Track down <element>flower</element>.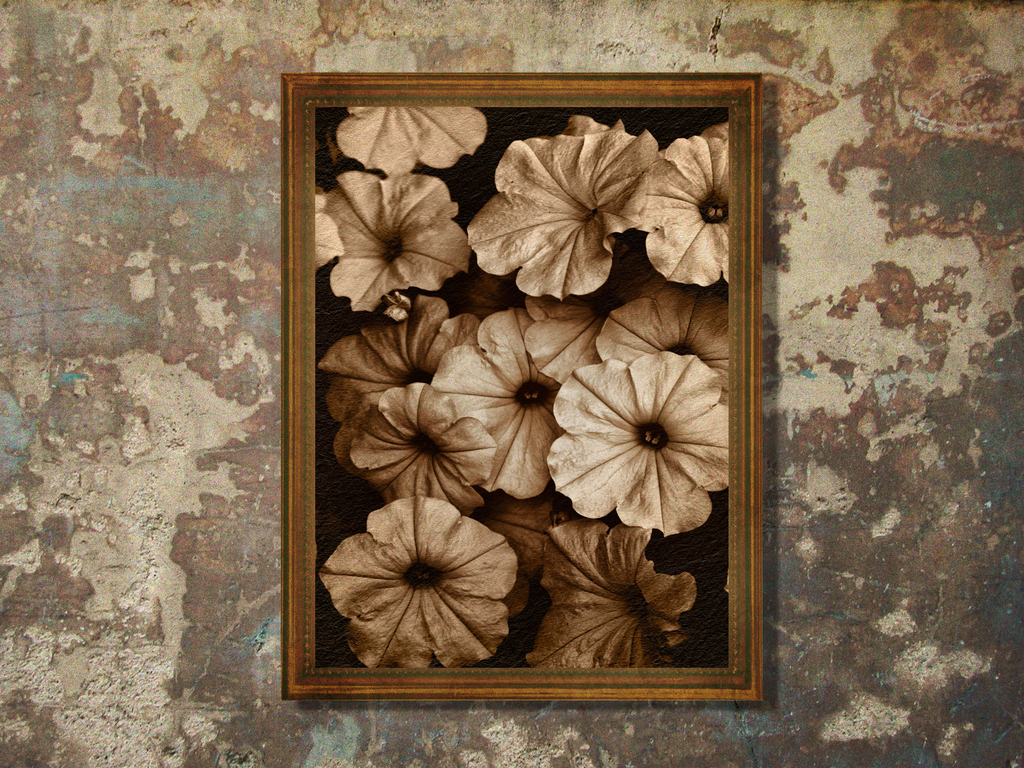
Tracked to box=[315, 172, 471, 311].
